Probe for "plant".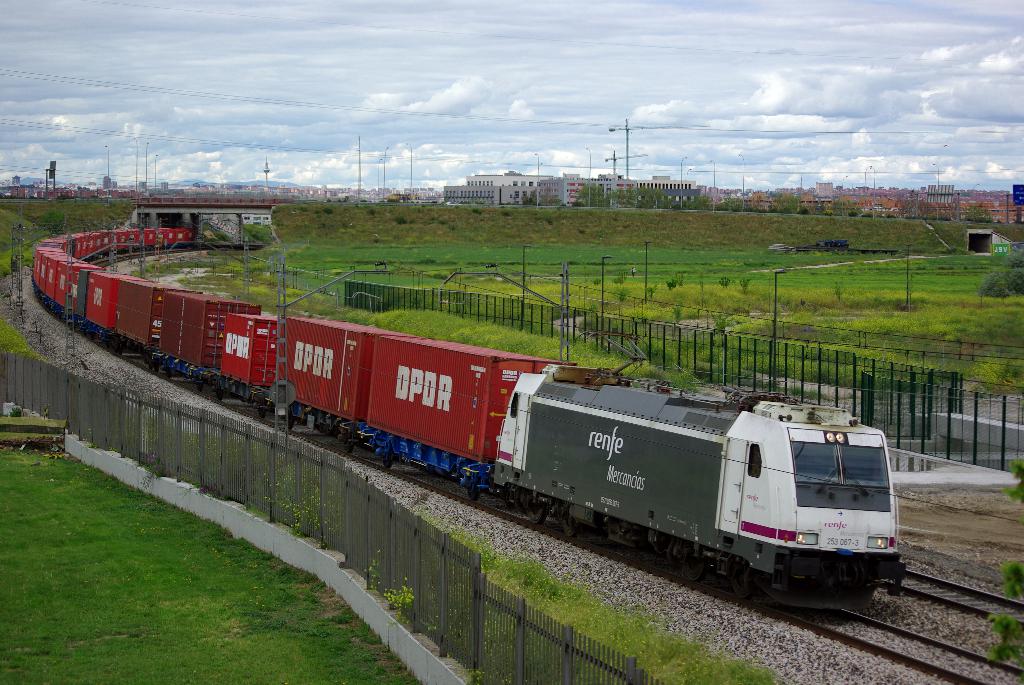
Probe result: l=979, t=271, r=1020, b=297.
